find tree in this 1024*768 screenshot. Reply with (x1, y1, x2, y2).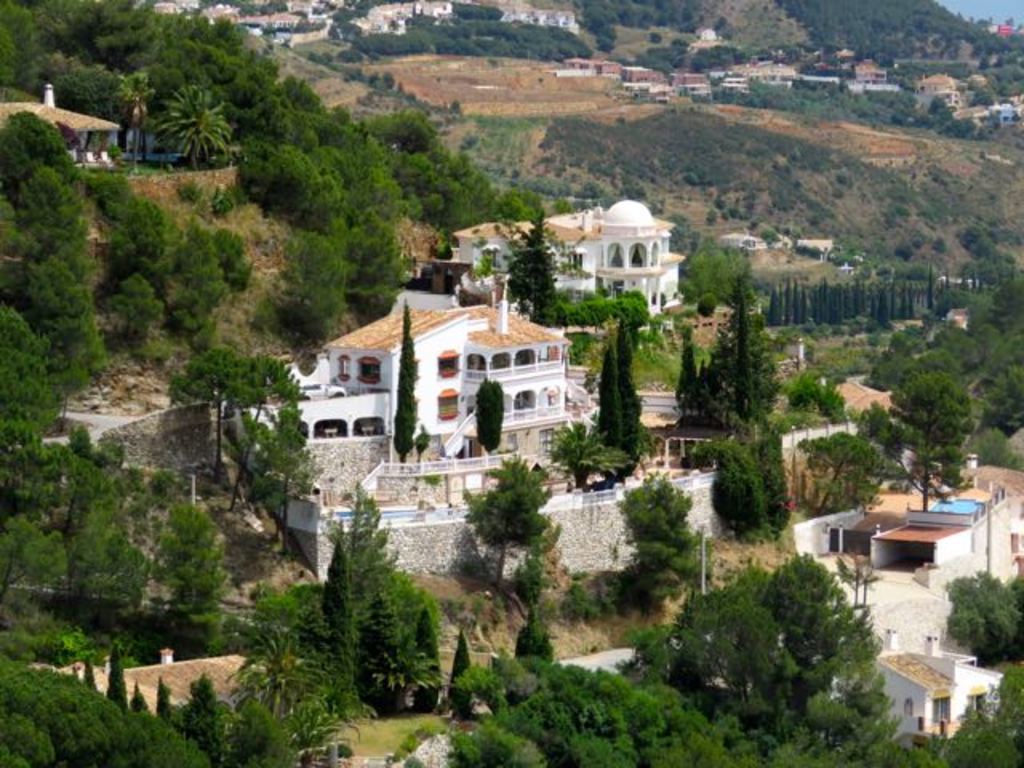
(0, 656, 194, 766).
